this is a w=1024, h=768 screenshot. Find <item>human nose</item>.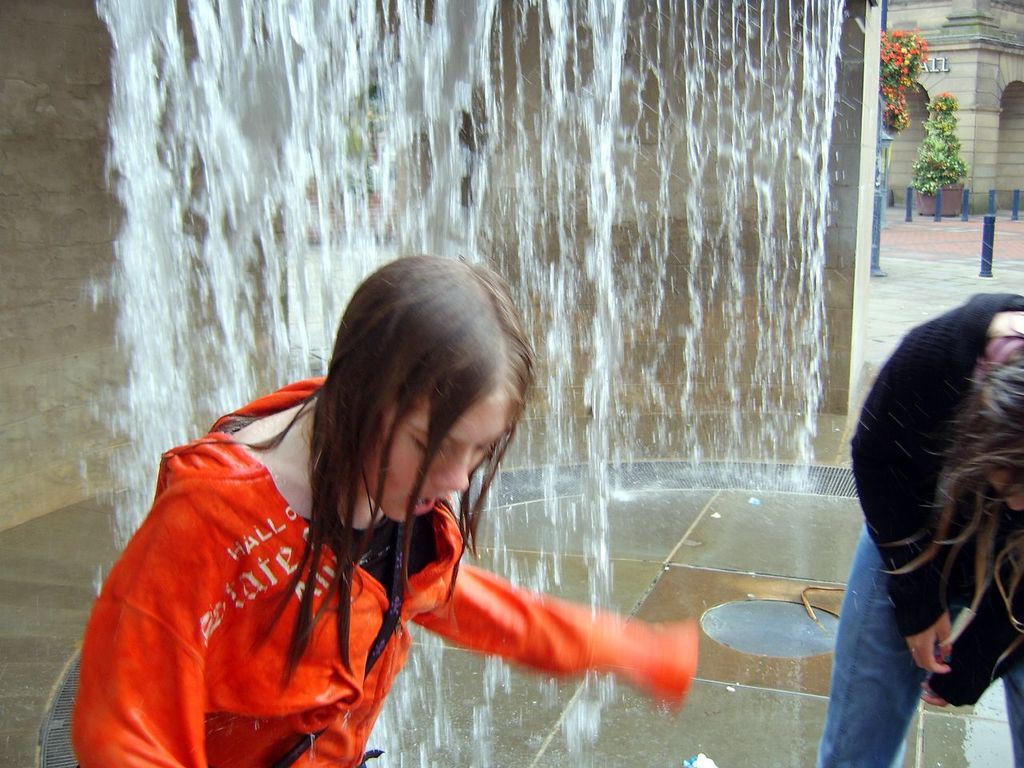
Bounding box: x1=424 y1=442 x2=472 y2=497.
